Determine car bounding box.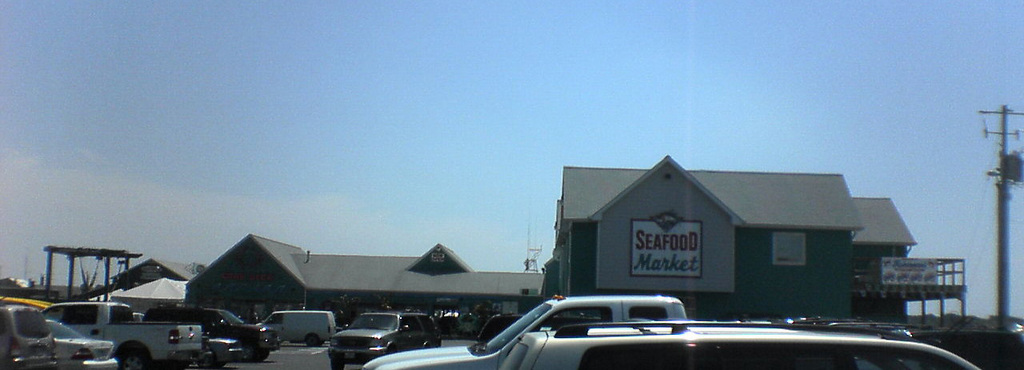
Determined: <bbox>47, 316, 121, 369</bbox>.
